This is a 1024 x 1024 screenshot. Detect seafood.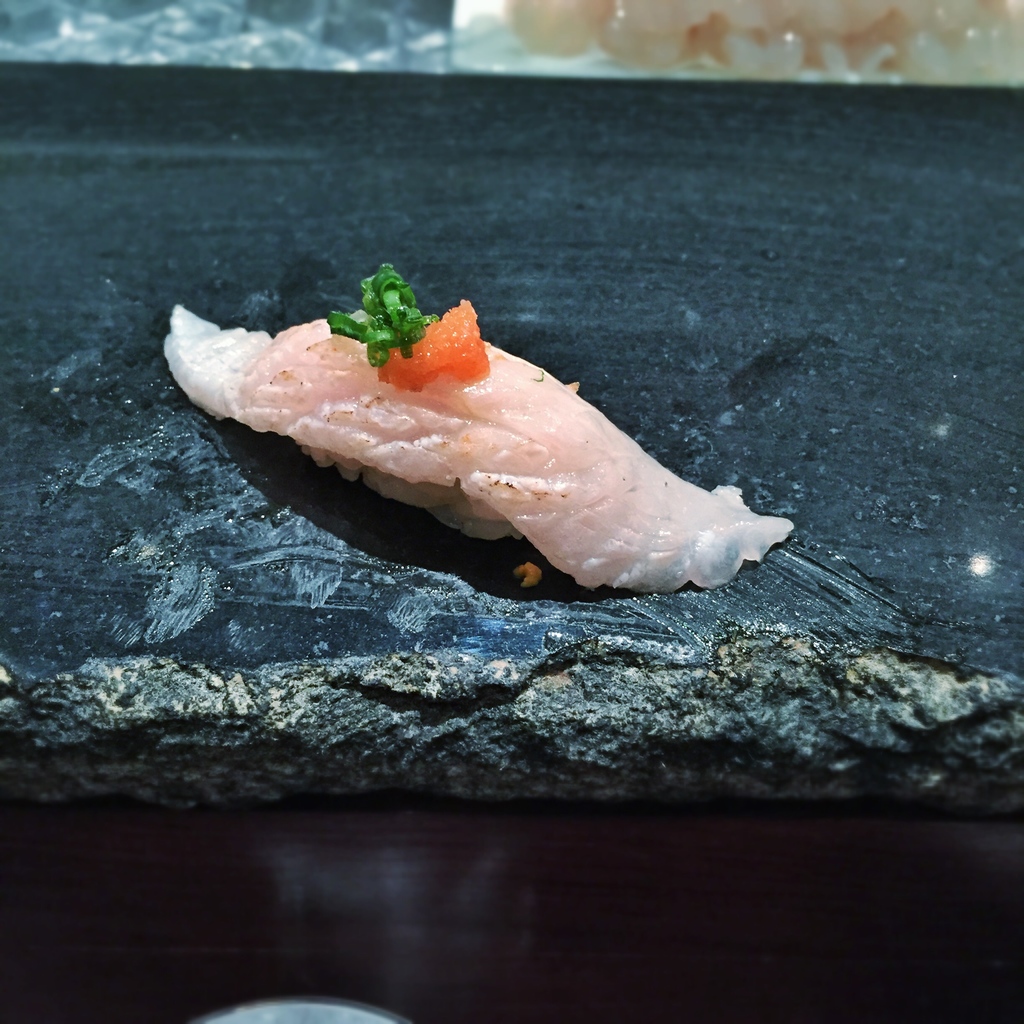
box(160, 260, 797, 598).
